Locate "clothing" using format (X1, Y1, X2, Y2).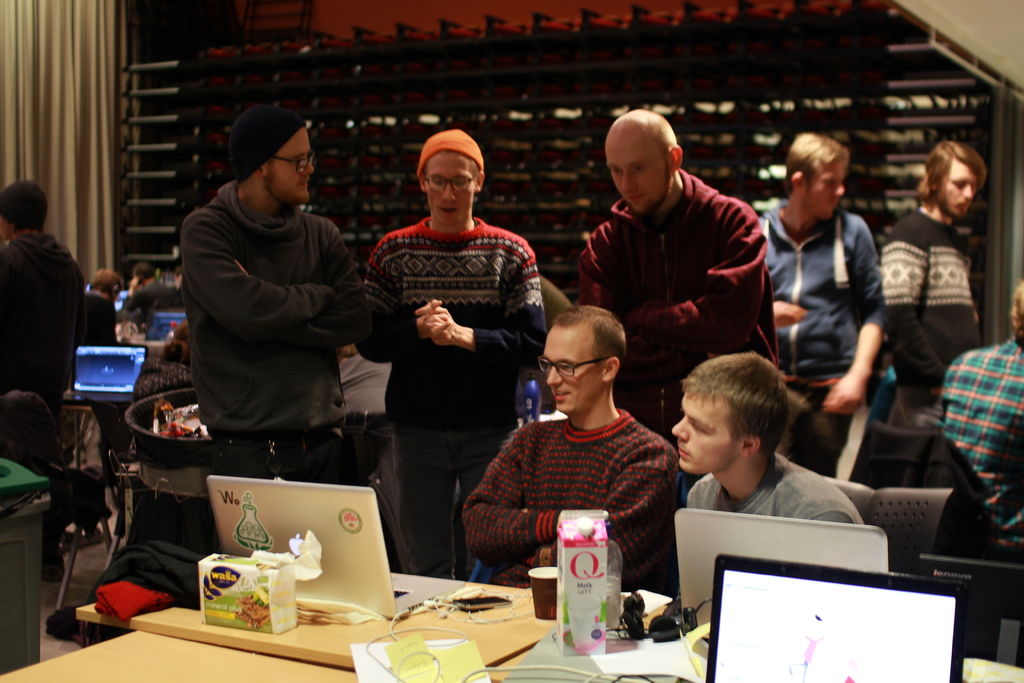
(466, 395, 681, 589).
